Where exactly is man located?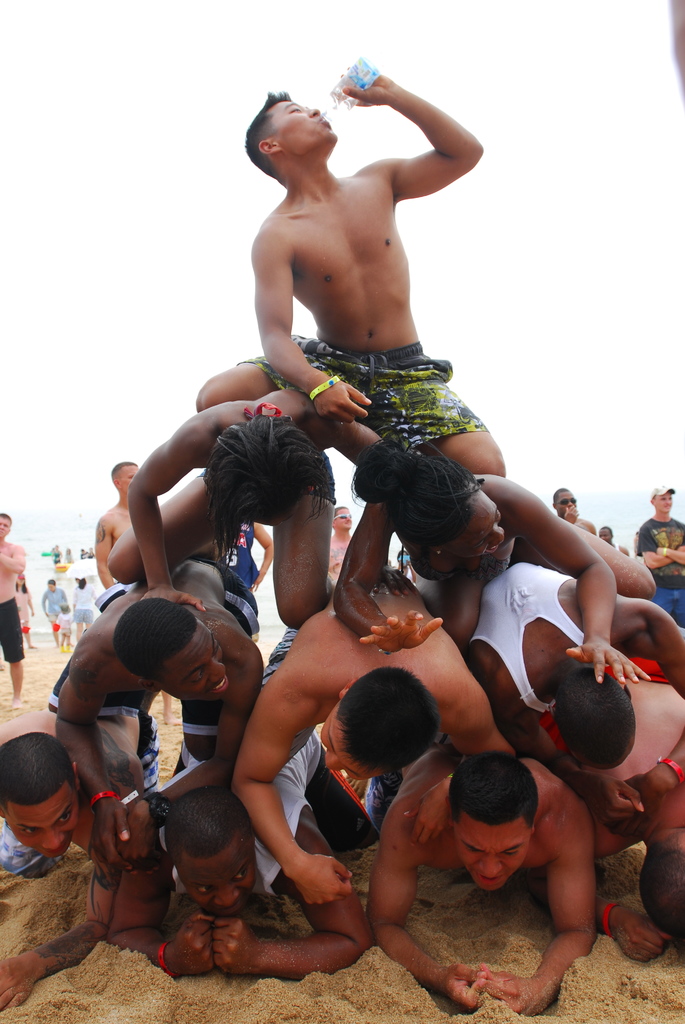
Its bounding box is bbox(0, 518, 31, 711).
